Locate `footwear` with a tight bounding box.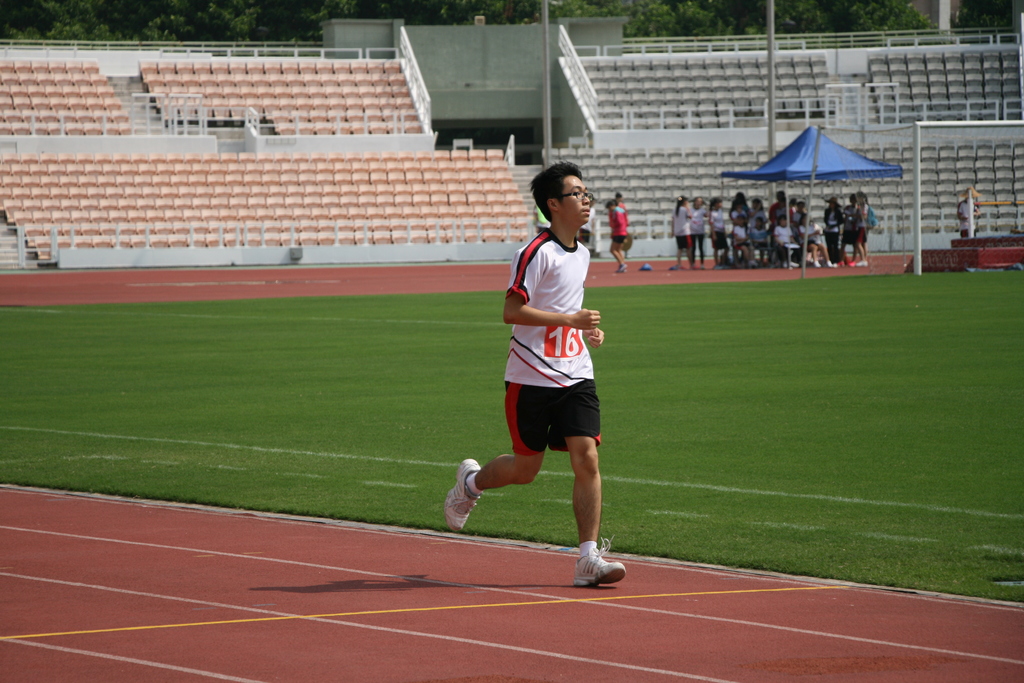
<region>713, 263, 723, 270</region>.
